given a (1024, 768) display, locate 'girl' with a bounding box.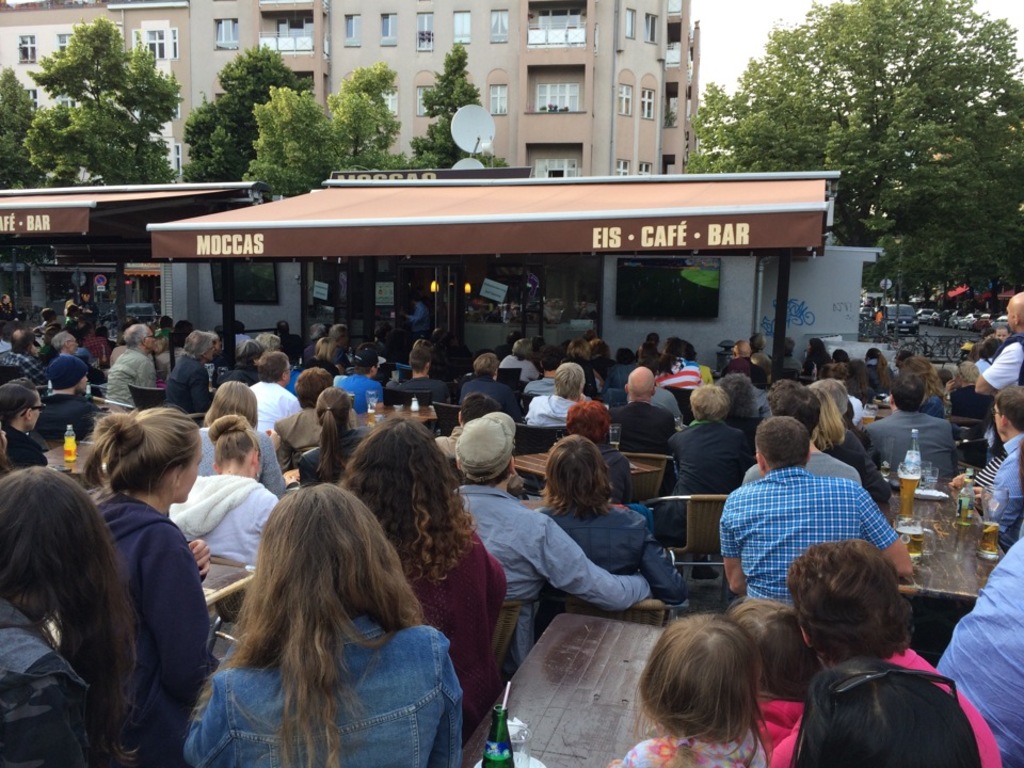
Located: (79, 402, 211, 767).
